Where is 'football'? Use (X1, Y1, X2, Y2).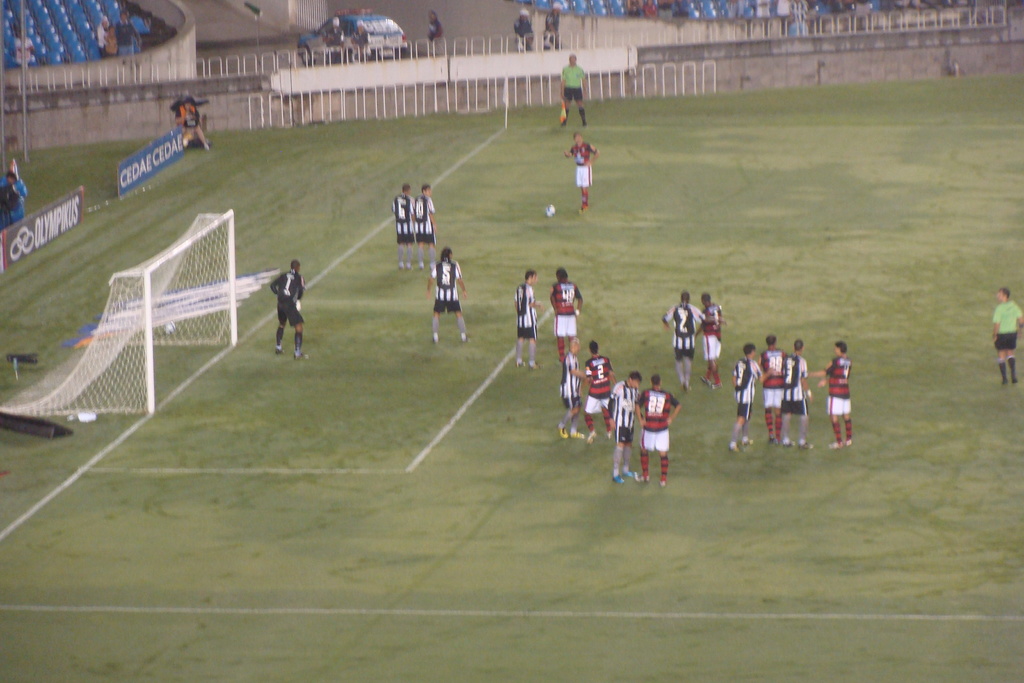
(543, 202, 560, 218).
